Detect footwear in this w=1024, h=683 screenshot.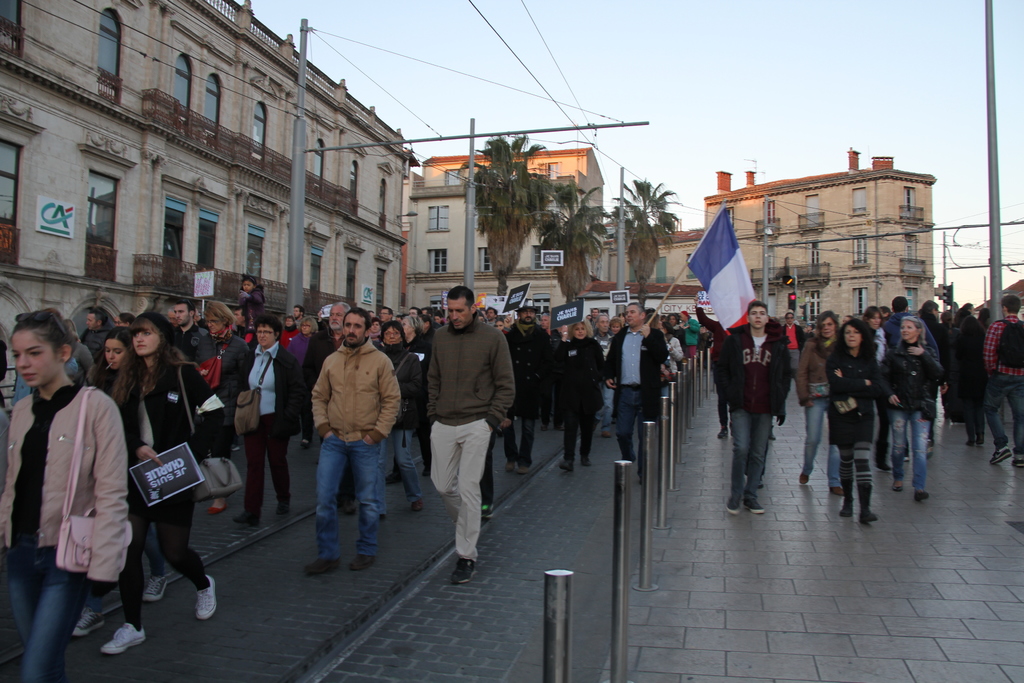
Detection: crop(799, 472, 810, 484).
